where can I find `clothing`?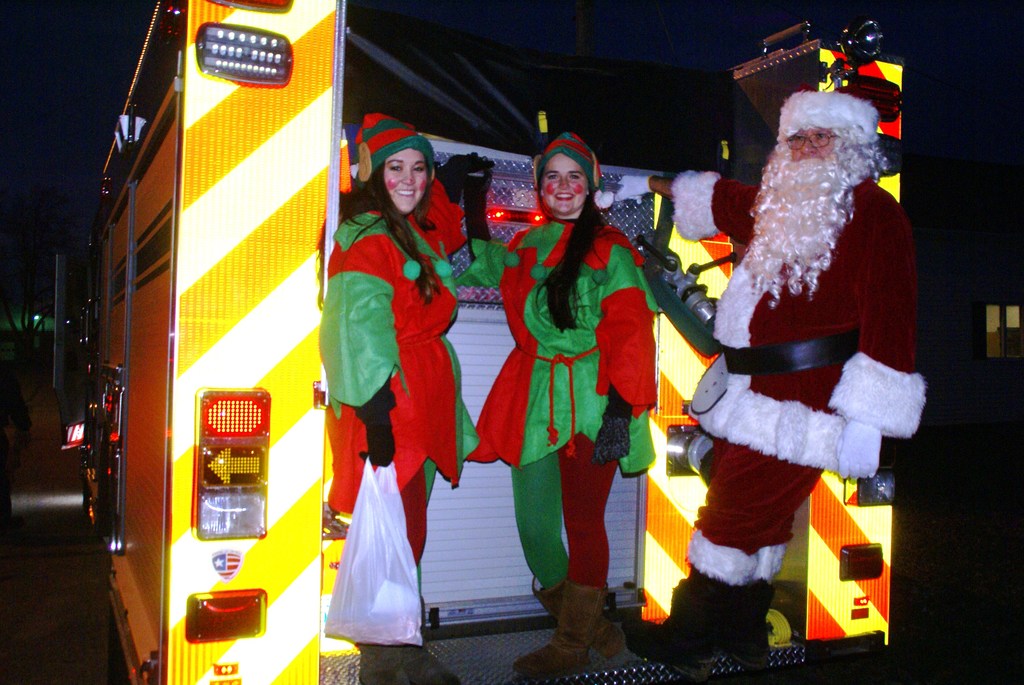
You can find it at select_region(671, 146, 909, 611).
